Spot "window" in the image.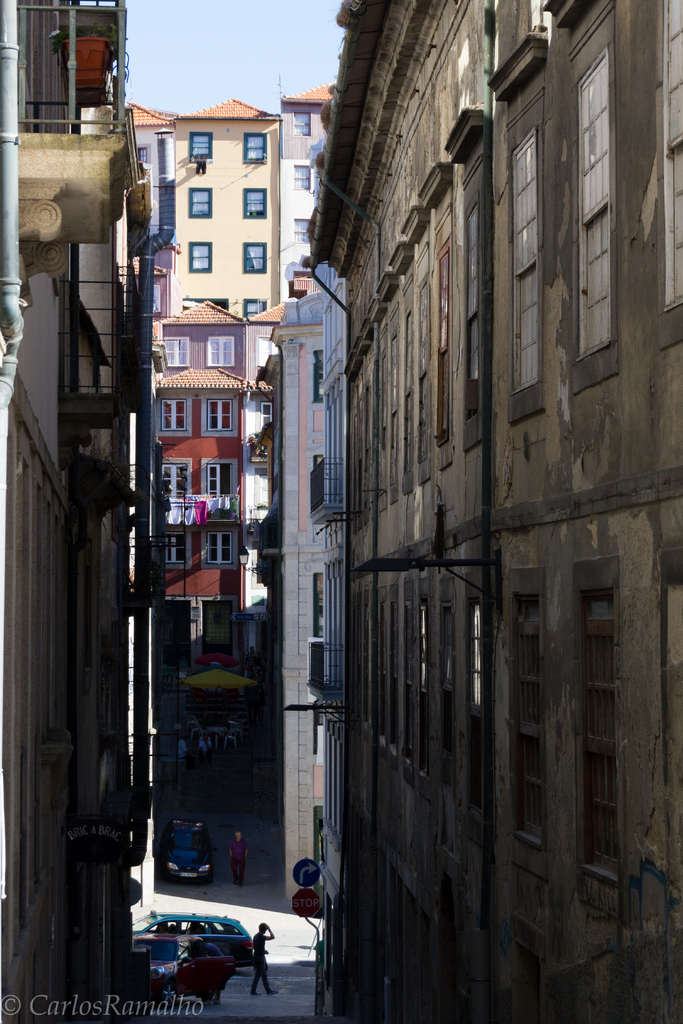
"window" found at 156/330/192/378.
